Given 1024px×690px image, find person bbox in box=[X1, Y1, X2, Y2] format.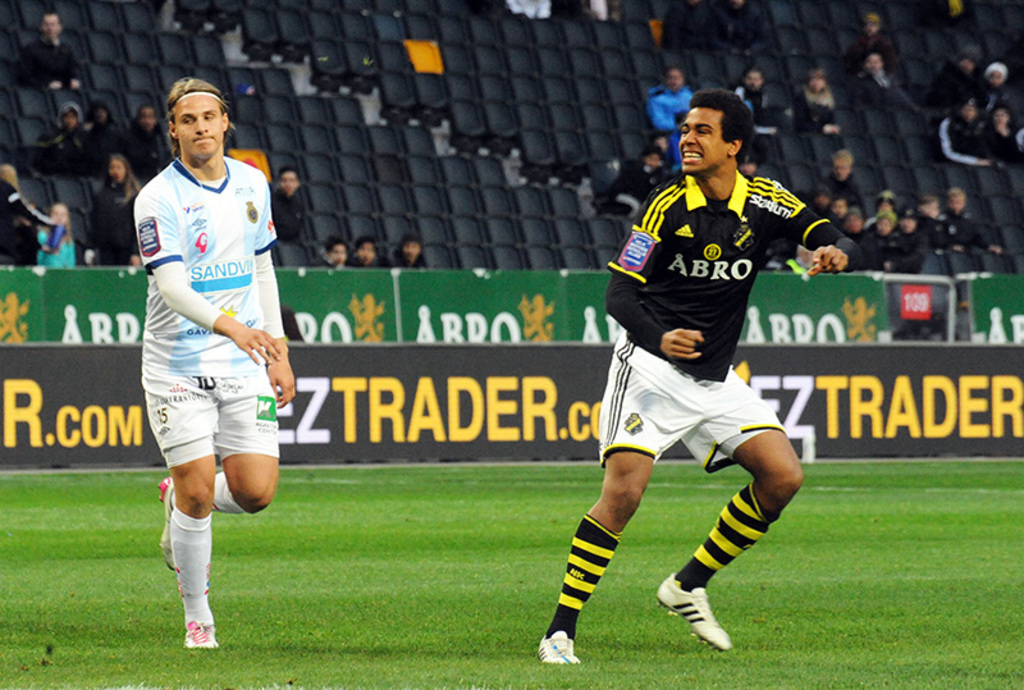
box=[125, 50, 297, 658].
